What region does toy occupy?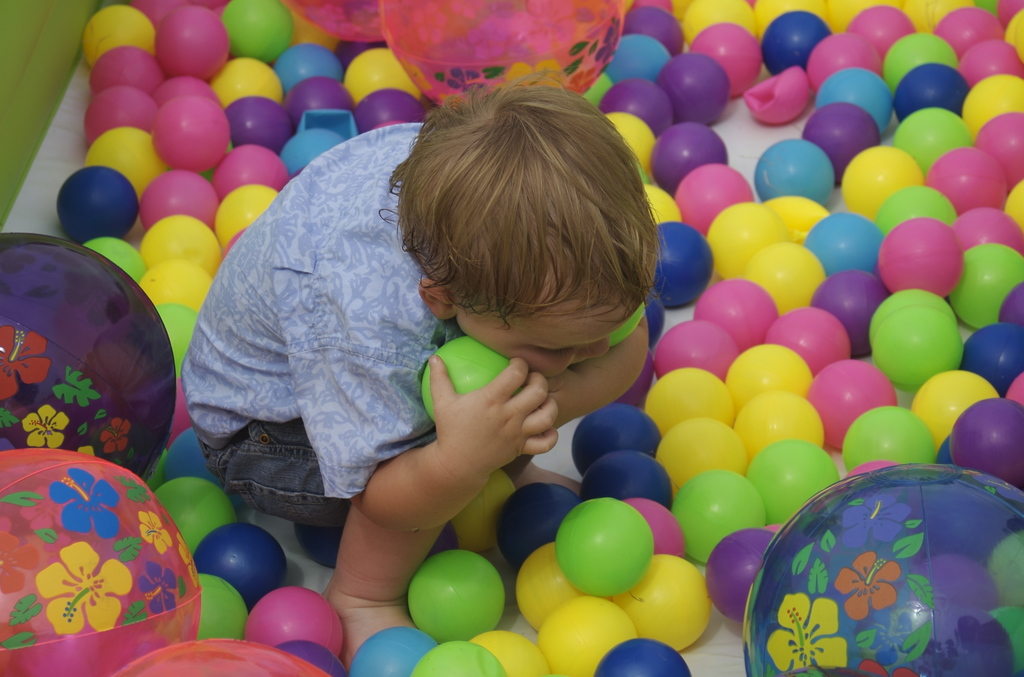
l=573, t=402, r=664, b=483.
